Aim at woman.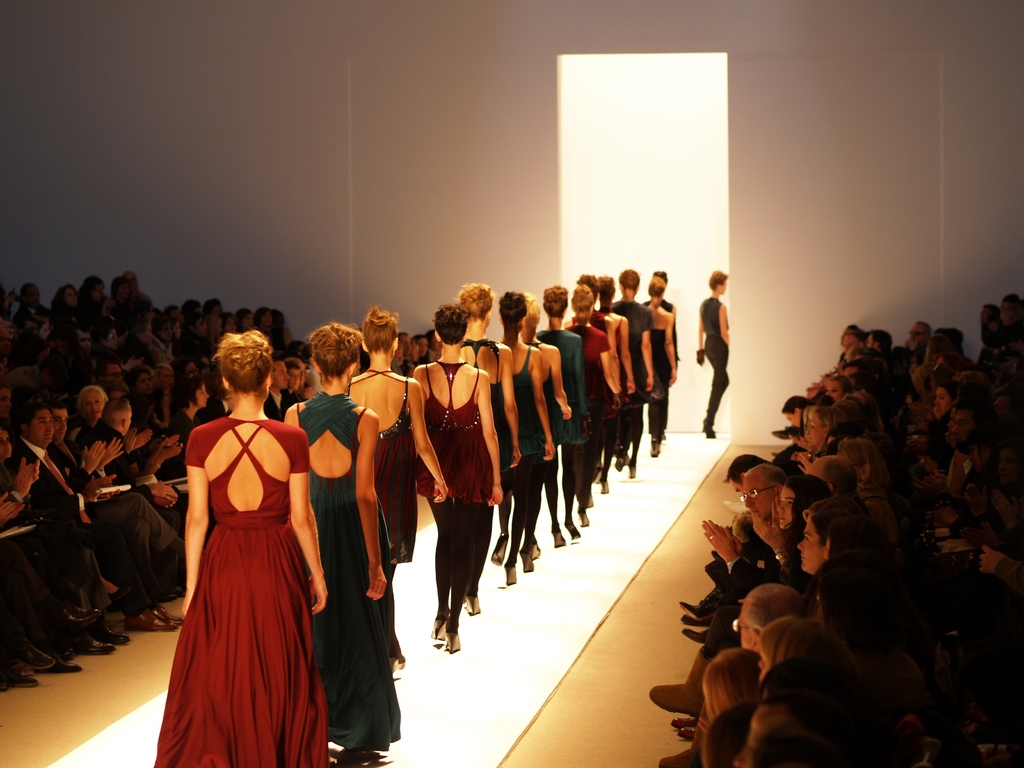
Aimed at rect(157, 332, 329, 755).
